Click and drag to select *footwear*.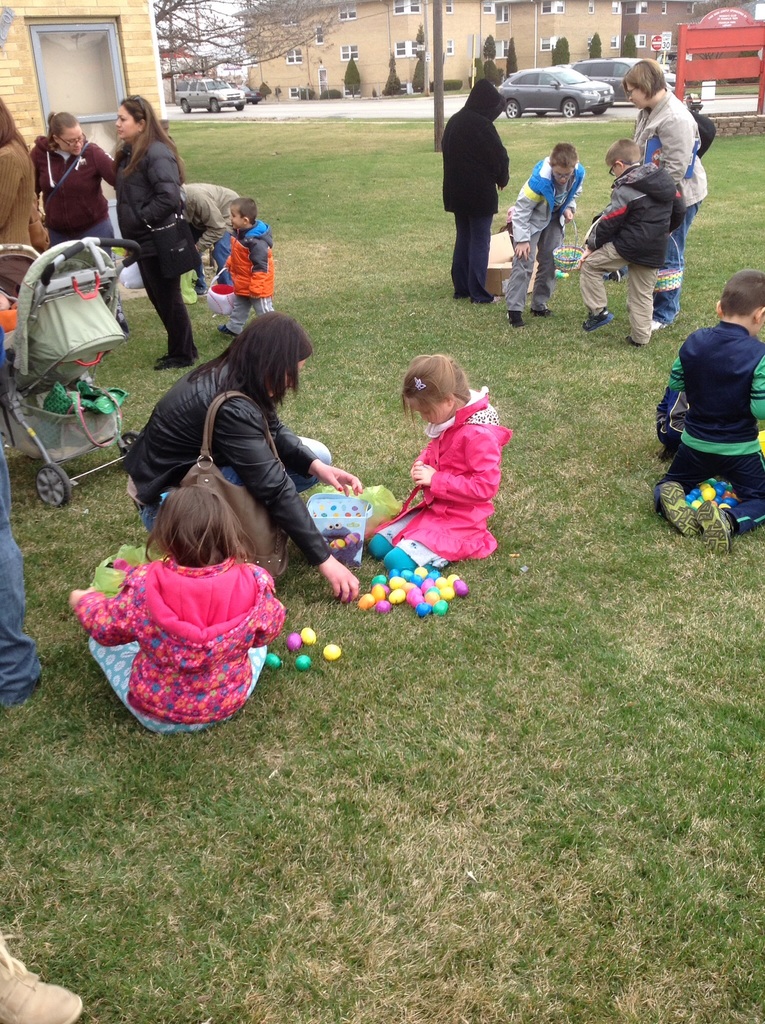
Selection: [534,305,550,316].
